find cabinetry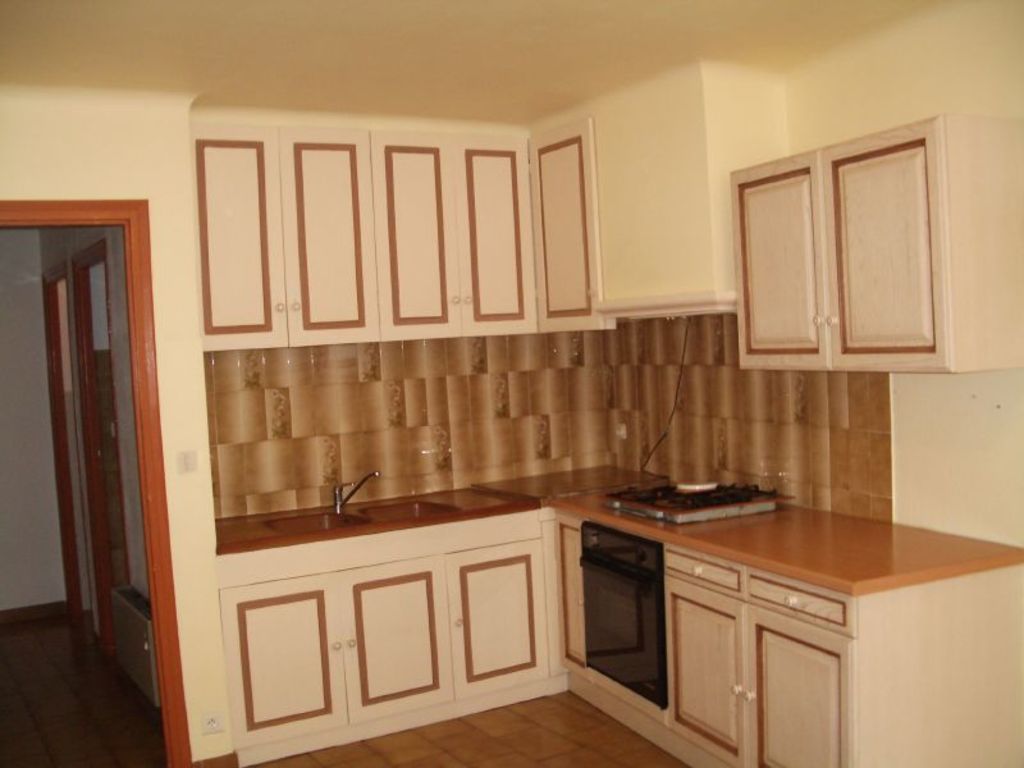
724,114,1023,376
